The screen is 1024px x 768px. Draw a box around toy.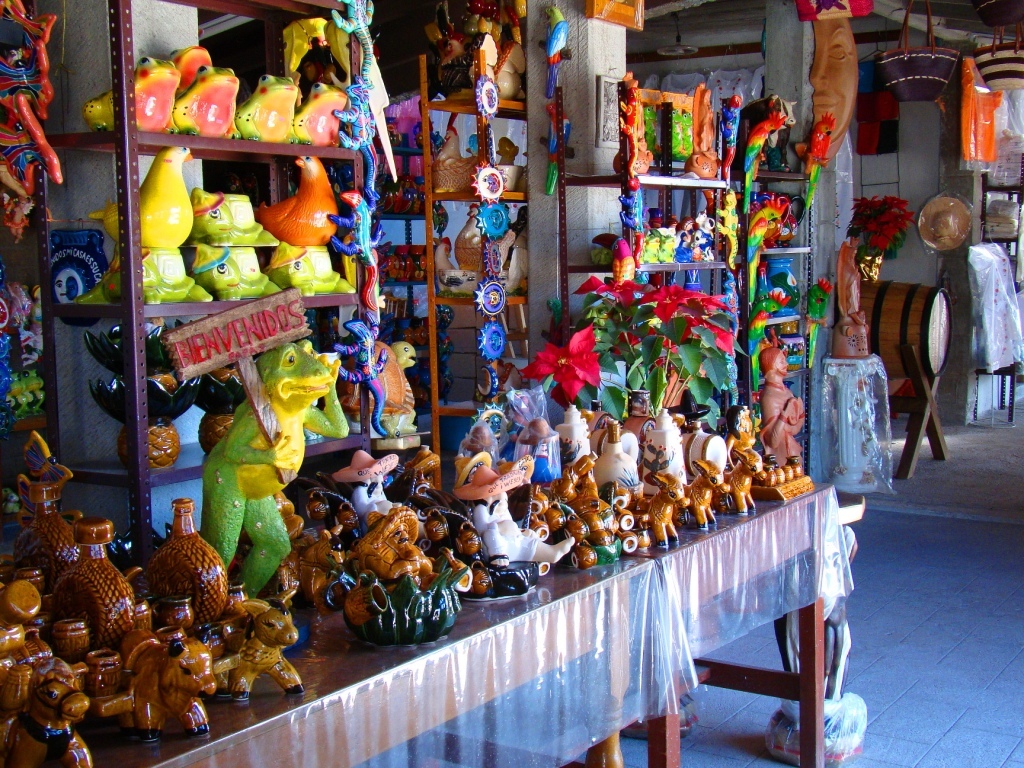
(558,493,622,566).
